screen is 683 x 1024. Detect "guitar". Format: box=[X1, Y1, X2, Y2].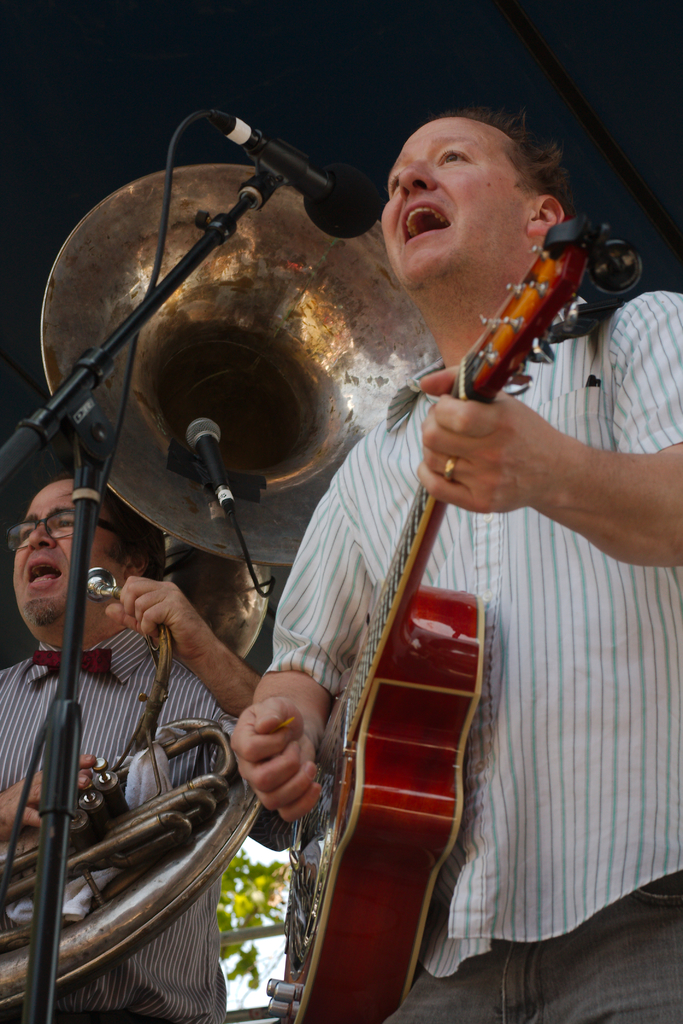
box=[279, 213, 616, 1023].
